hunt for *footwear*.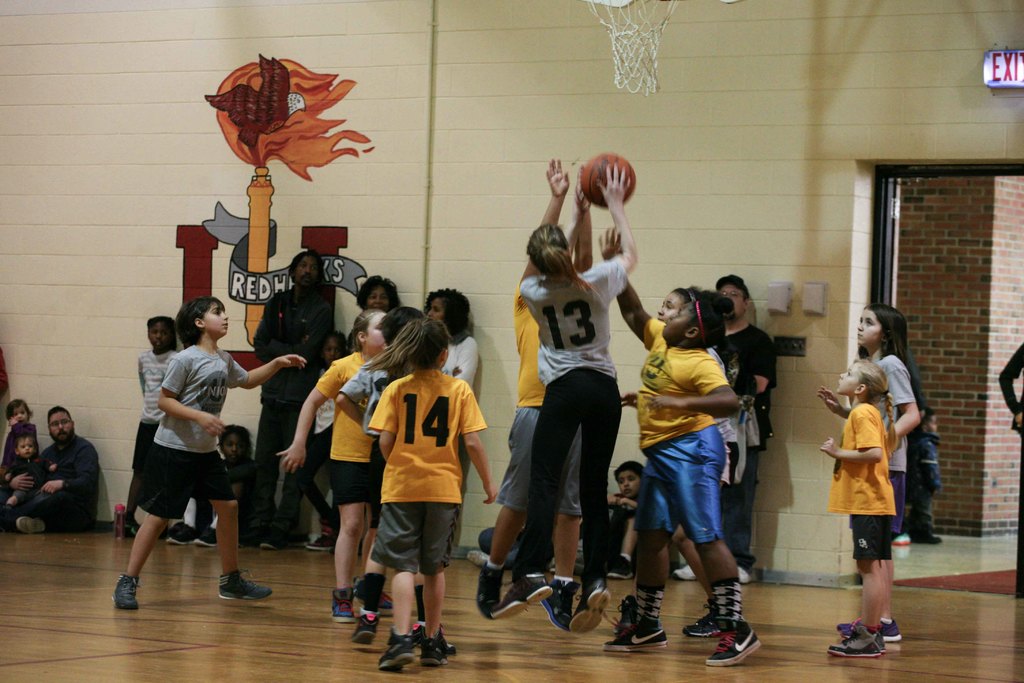
Hunted down at 469, 547, 494, 570.
